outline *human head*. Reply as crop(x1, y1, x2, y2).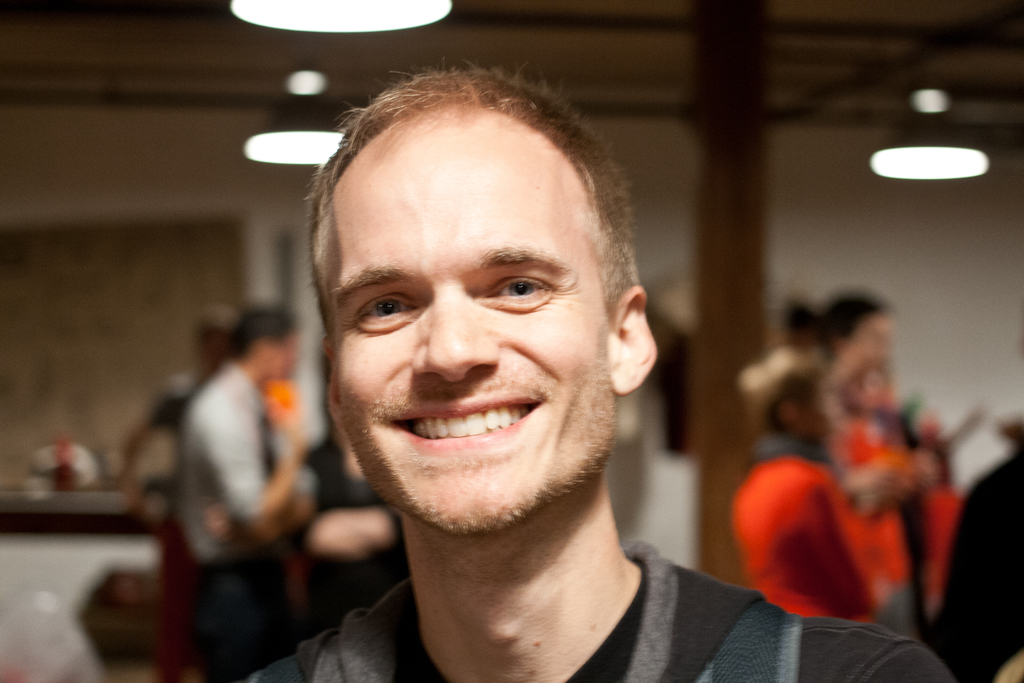
crop(337, 72, 692, 552).
